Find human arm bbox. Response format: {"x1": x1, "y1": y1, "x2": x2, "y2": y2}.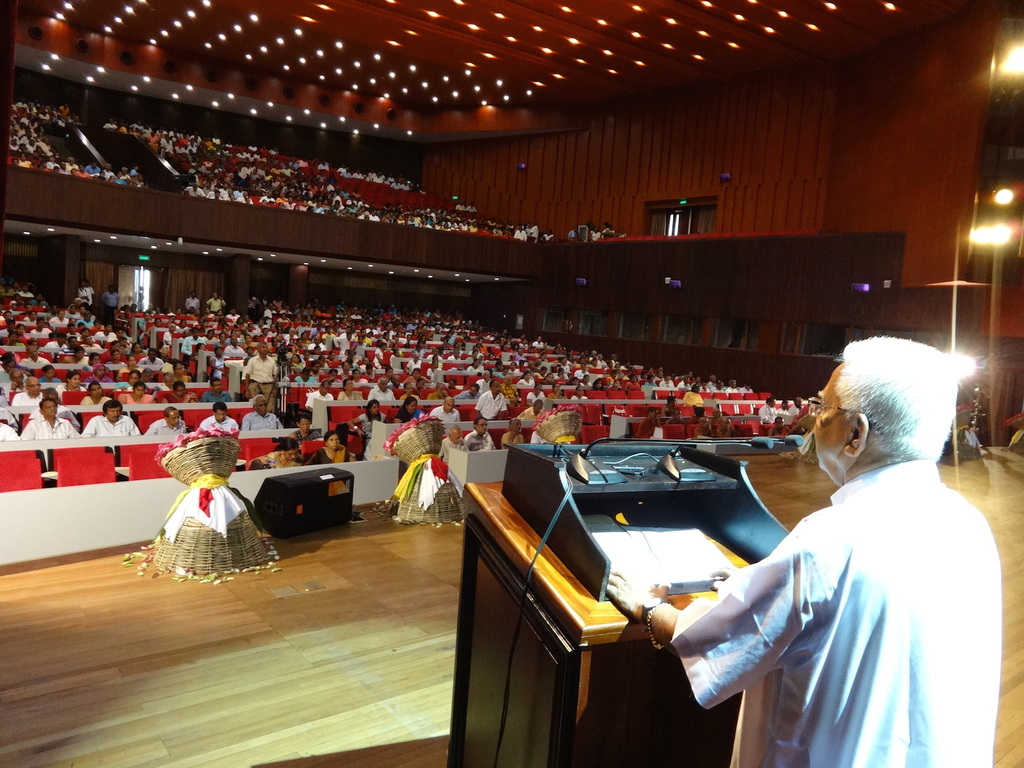
{"x1": 427, "y1": 354, "x2": 430, "y2": 360}.
